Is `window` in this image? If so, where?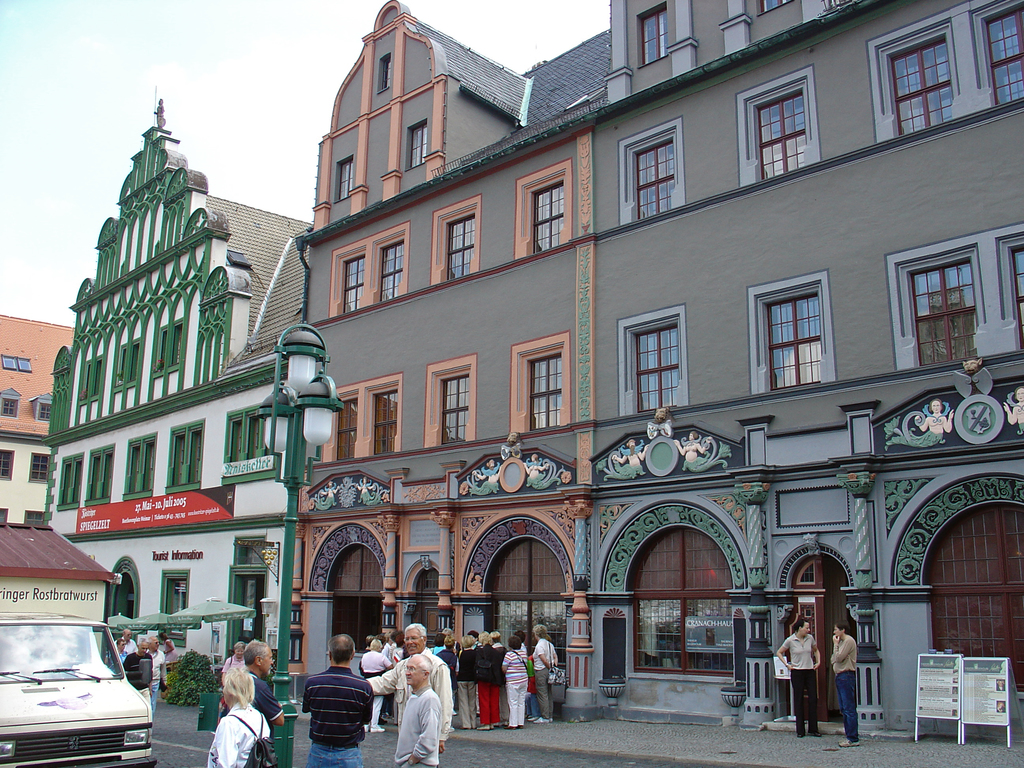
Yes, at x1=629 y1=524 x2=733 y2=678.
